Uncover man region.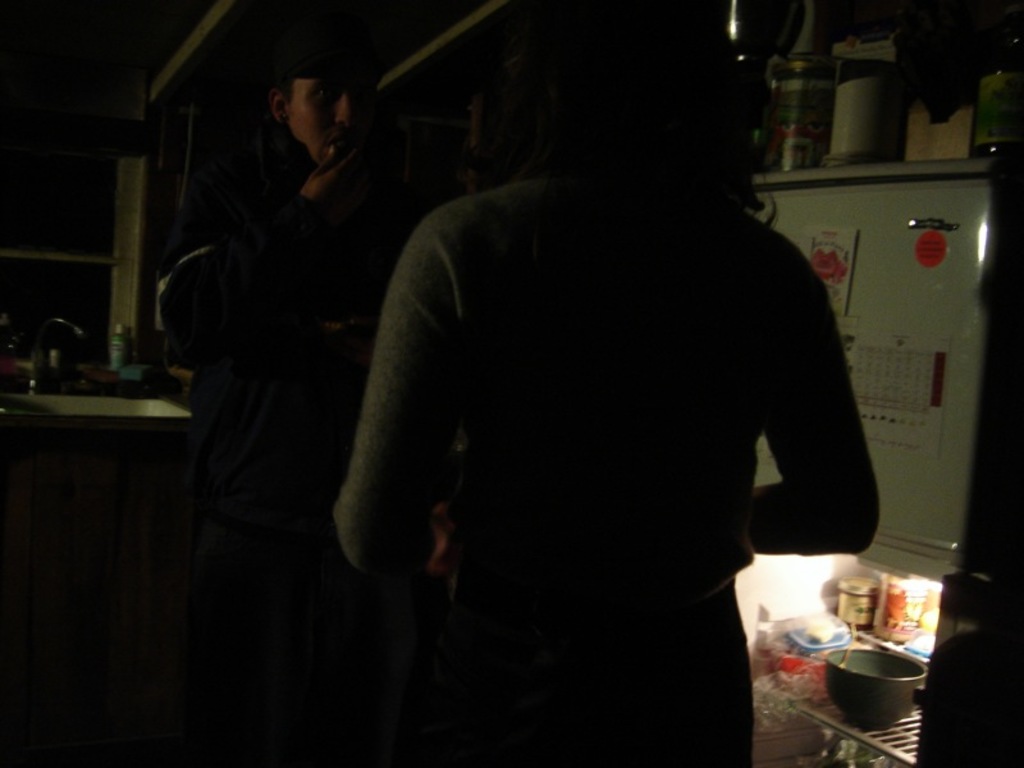
Uncovered: (127, 36, 370, 717).
